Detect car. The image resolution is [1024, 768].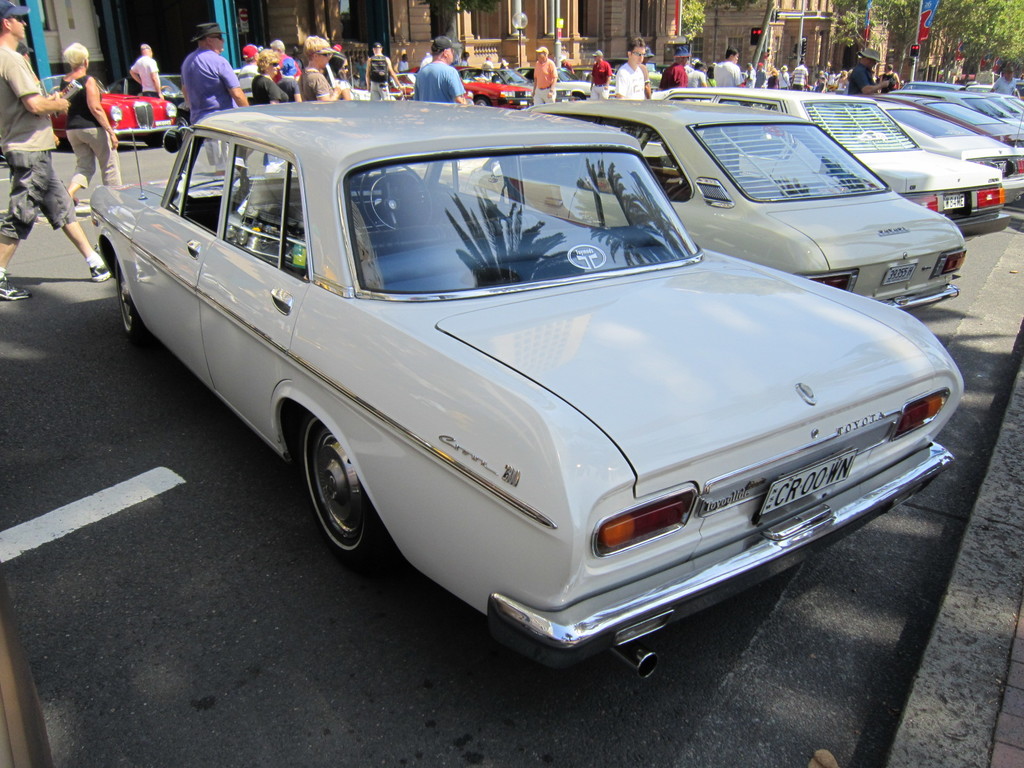
select_region(0, 561, 56, 767).
